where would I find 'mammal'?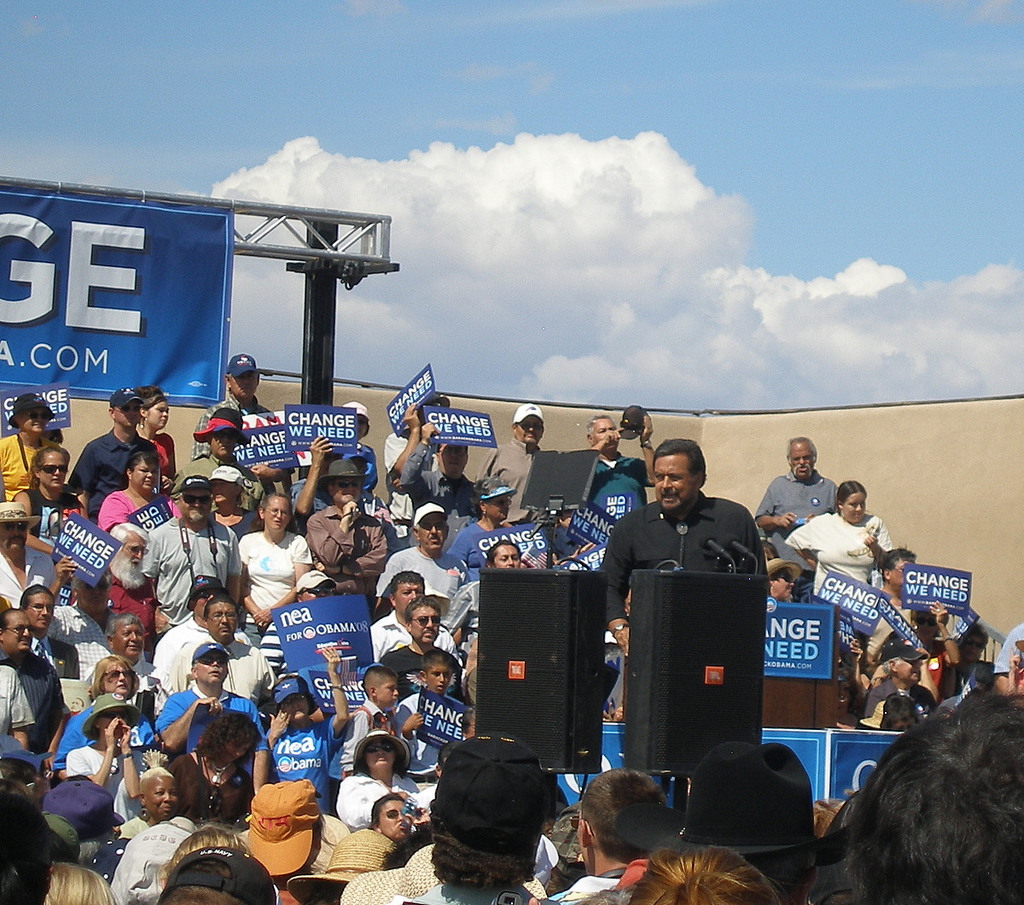
At box(382, 386, 451, 472).
